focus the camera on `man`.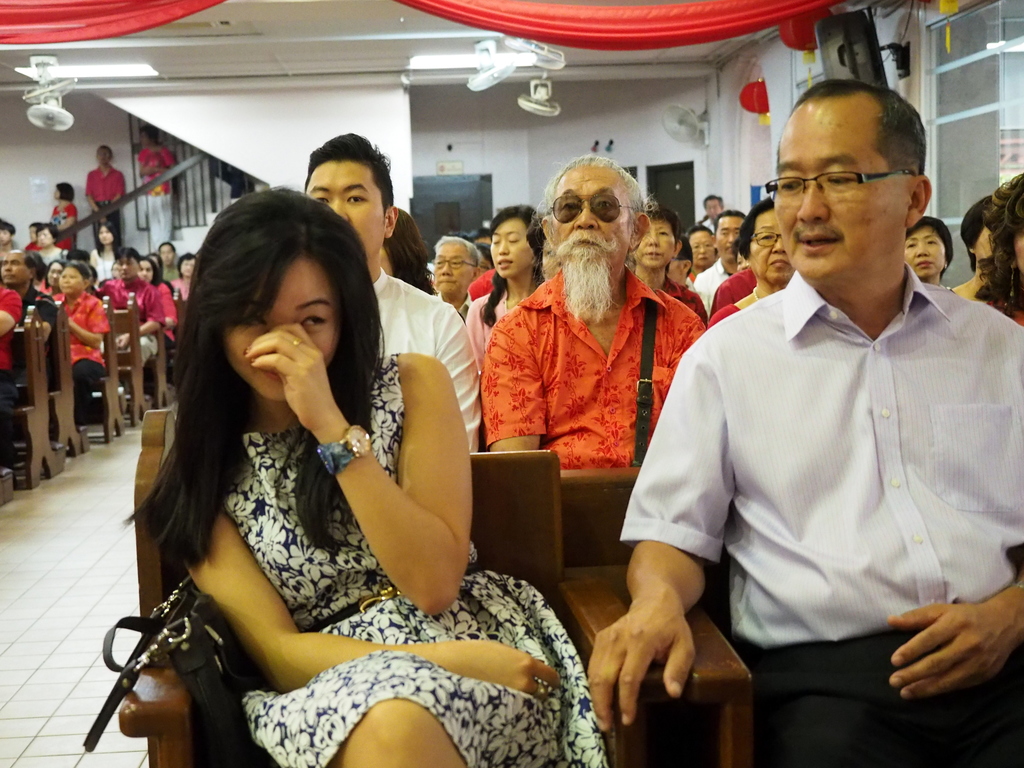
Focus region: x1=670, y1=237, x2=708, y2=307.
